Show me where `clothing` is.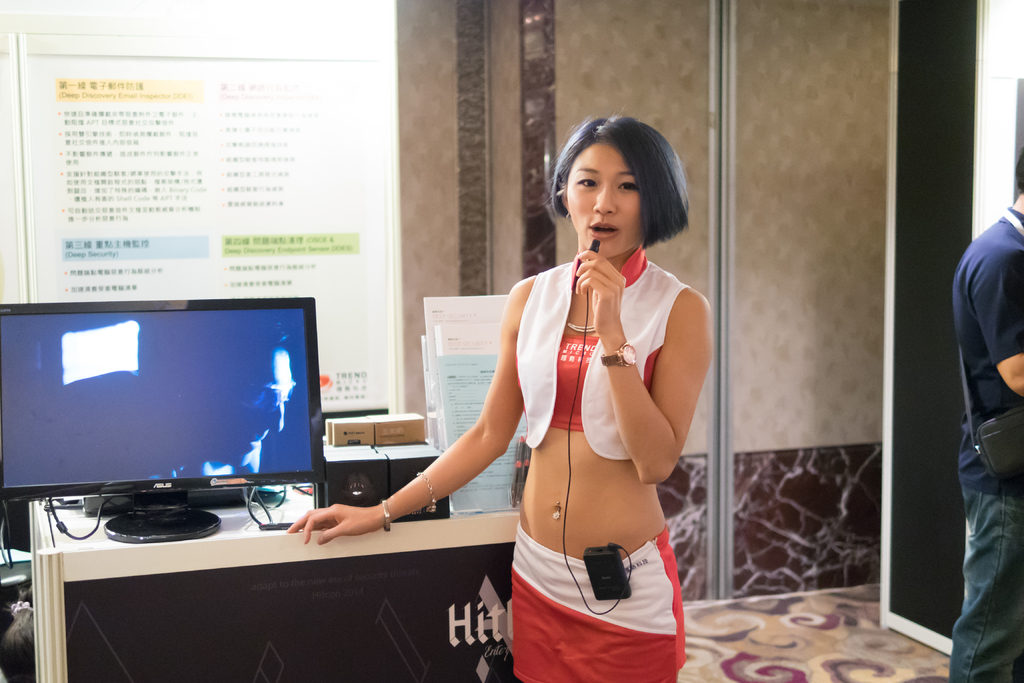
`clothing` is at bbox=[516, 523, 674, 680].
